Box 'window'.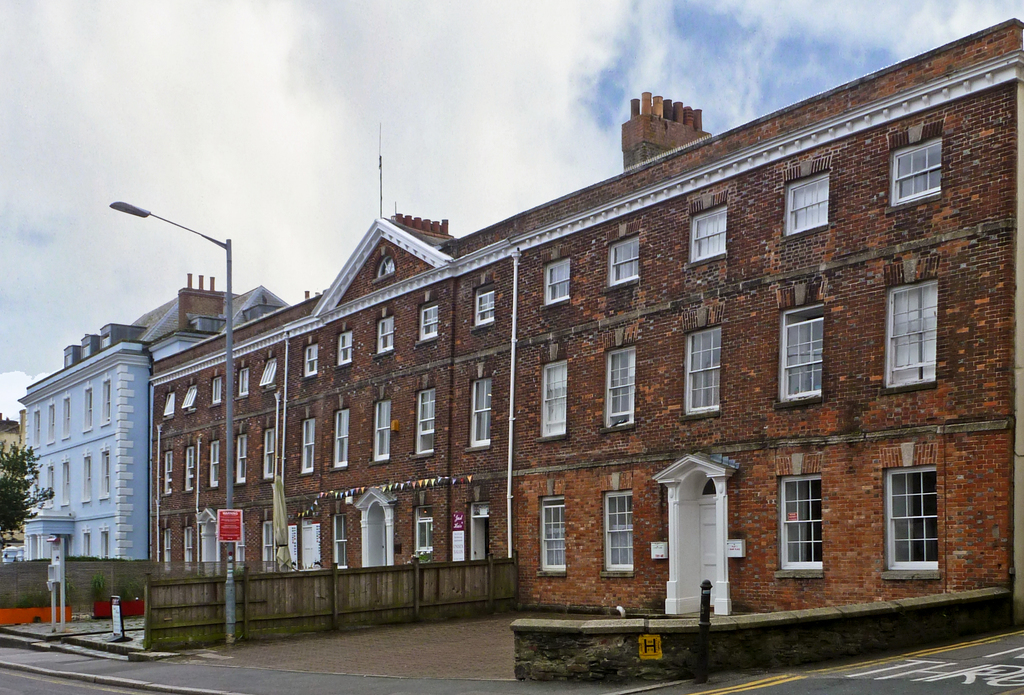
[374,402,391,459].
